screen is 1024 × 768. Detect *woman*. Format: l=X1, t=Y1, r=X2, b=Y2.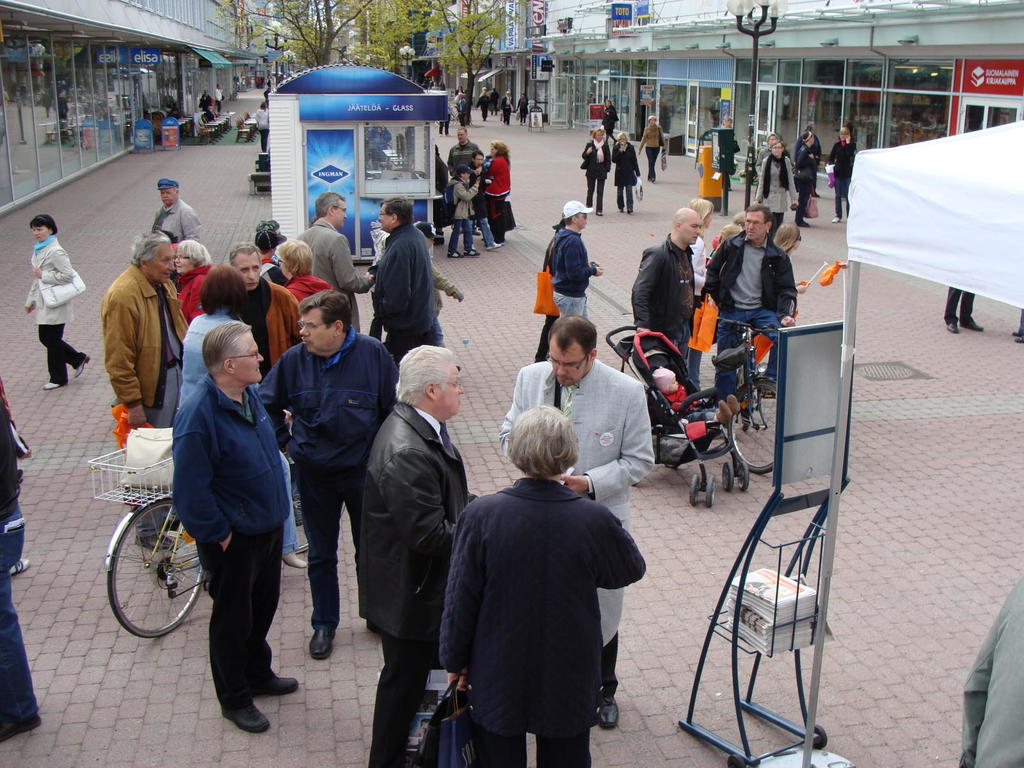
l=199, t=91, r=211, b=113.
